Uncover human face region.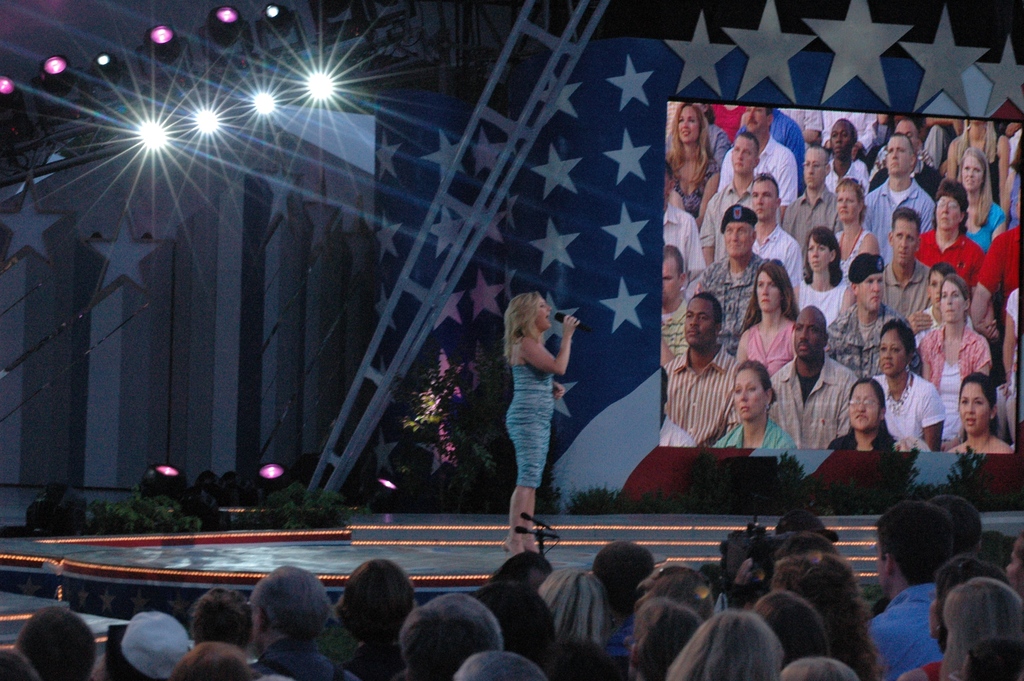
Uncovered: <bbox>754, 272, 784, 313</bbox>.
